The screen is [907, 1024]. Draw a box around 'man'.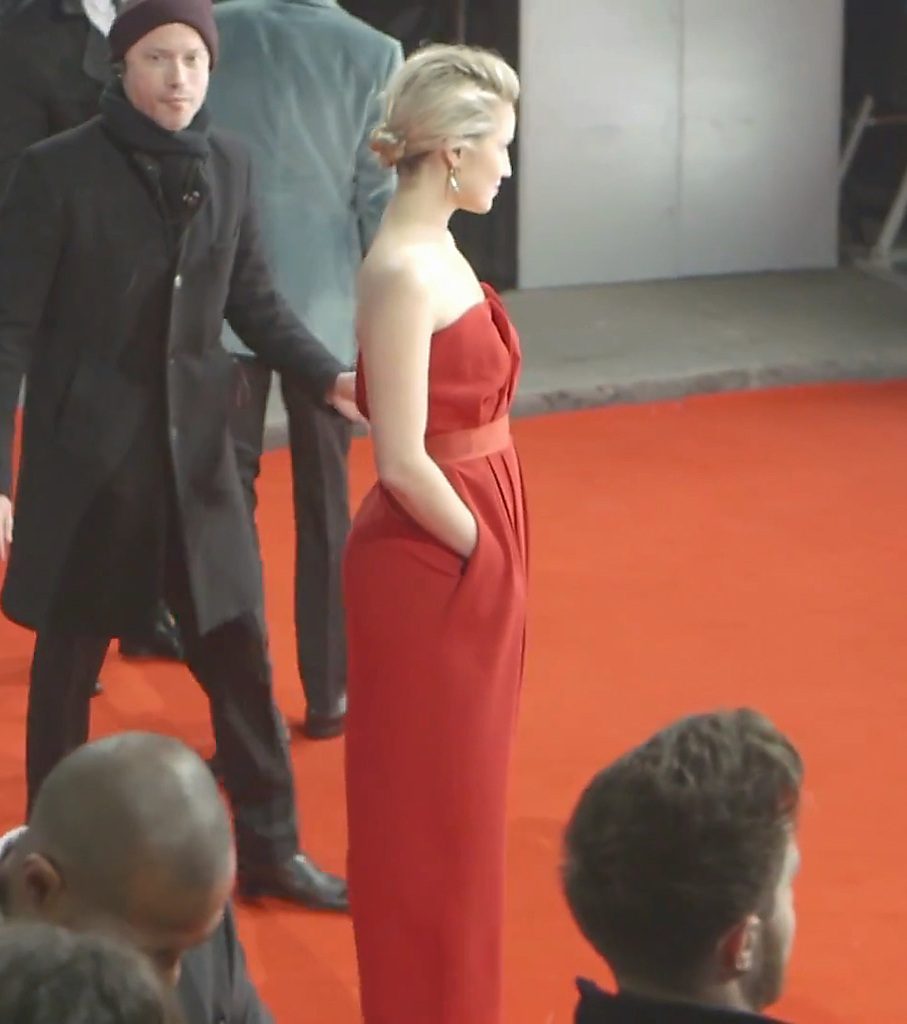
563,700,811,1023.
